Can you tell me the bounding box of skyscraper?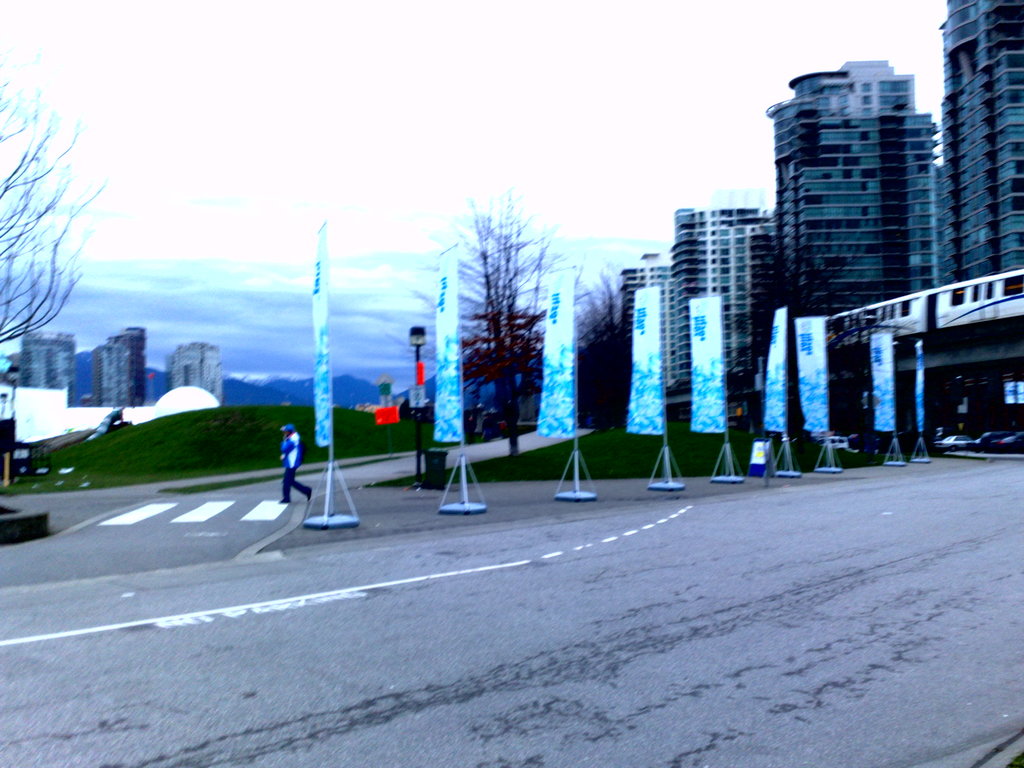
bbox=(760, 49, 979, 348).
